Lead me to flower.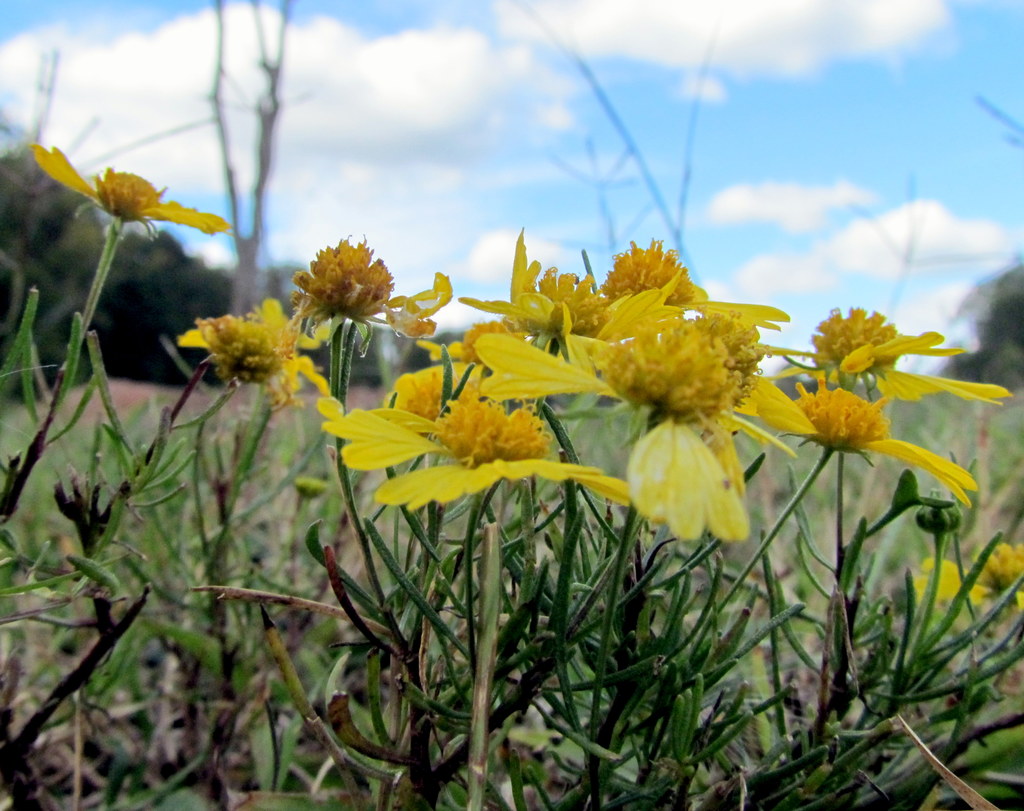
Lead to {"left": 904, "top": 550, "right": 1004, "bottom": 609}.
